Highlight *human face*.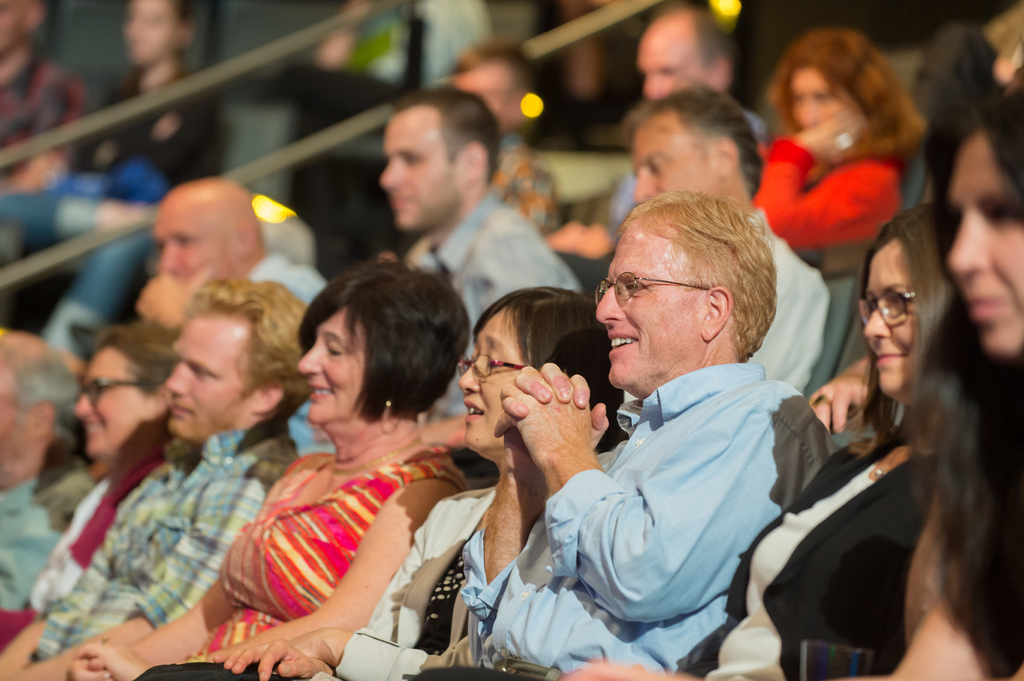
Highlighted region: x1=950 y1=135 x2=1023 y2=356.
